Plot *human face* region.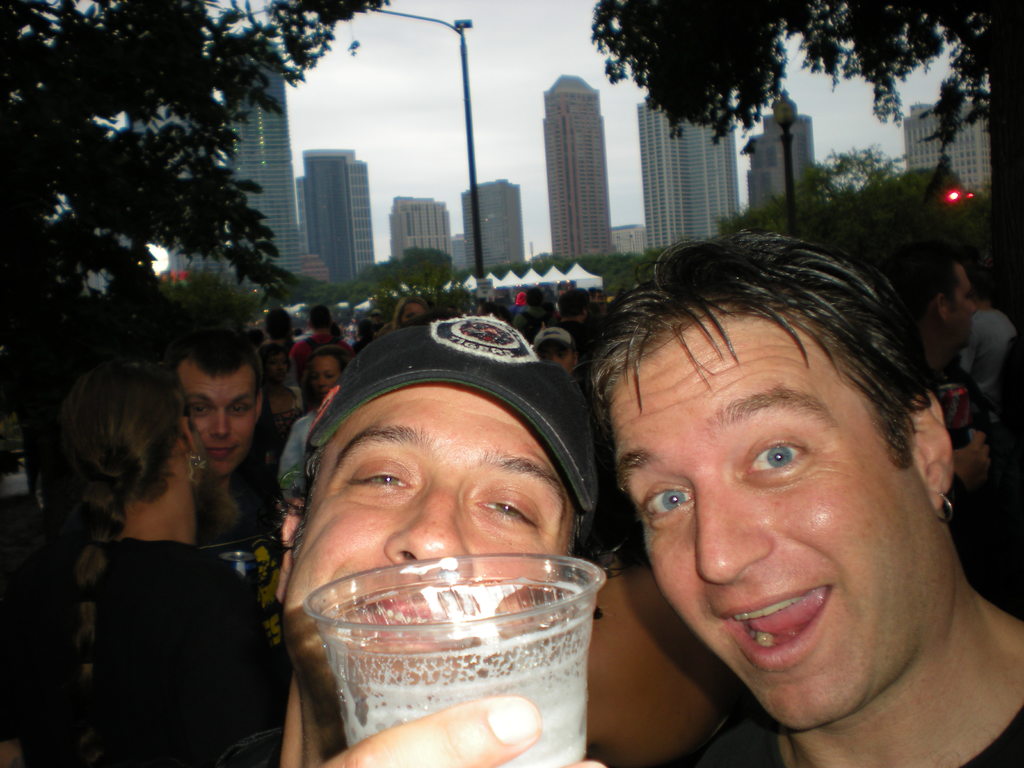
Plotted at (545,340,572,376).
